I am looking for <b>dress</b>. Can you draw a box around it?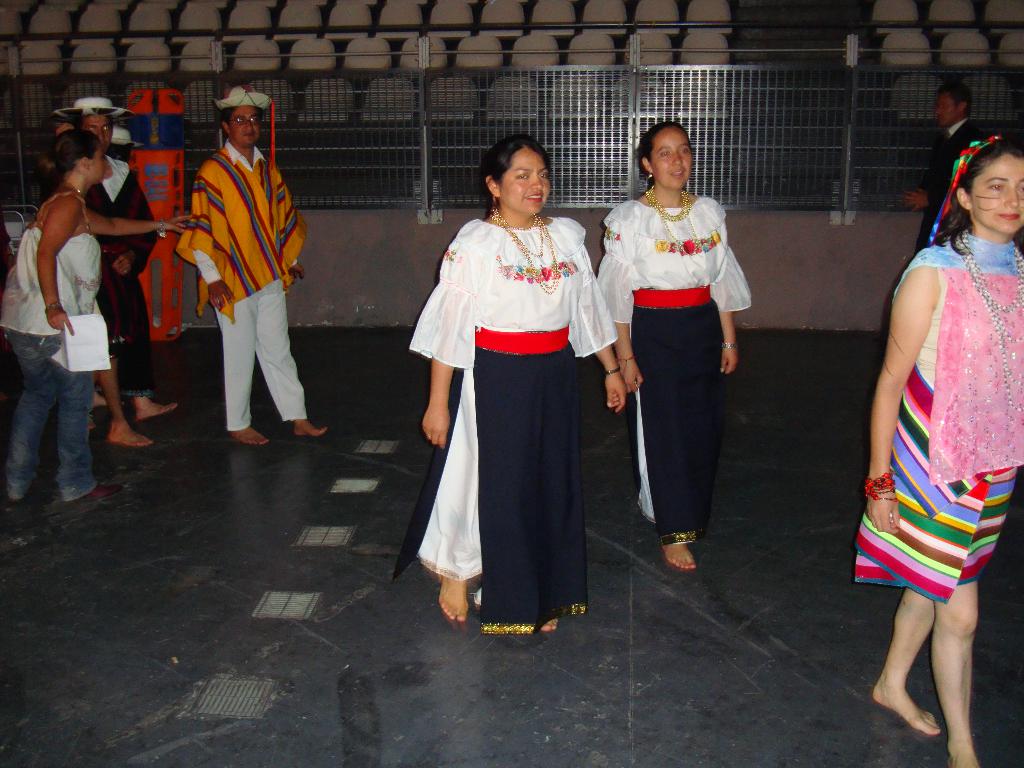
Sure, the bounding box is box(593, 198, 753, 549).
